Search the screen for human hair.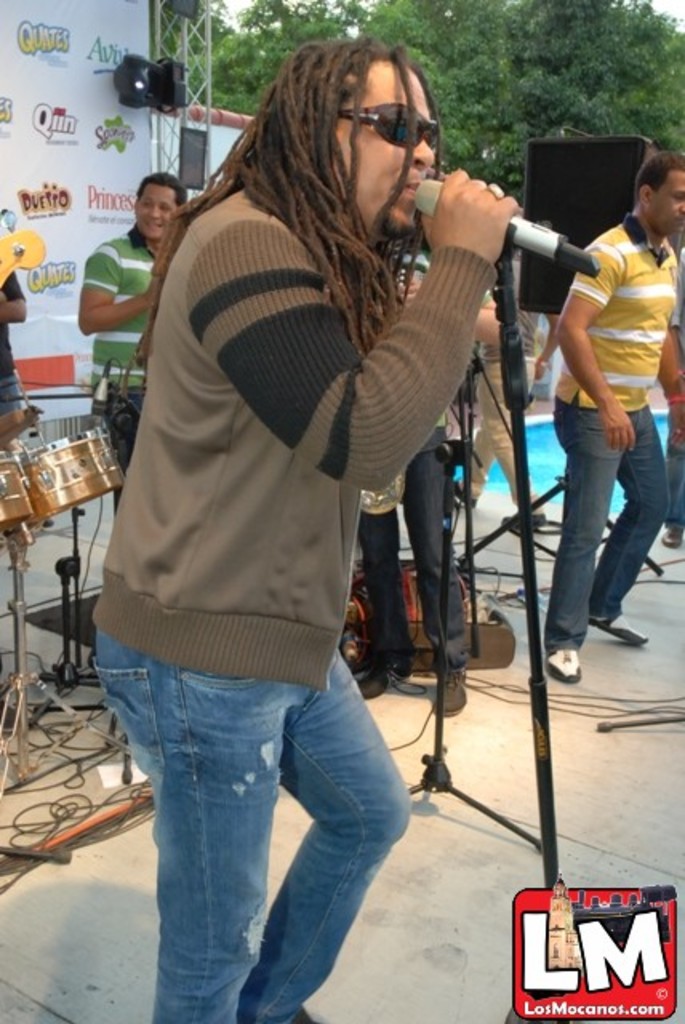
Found at [134,170,186,206].
